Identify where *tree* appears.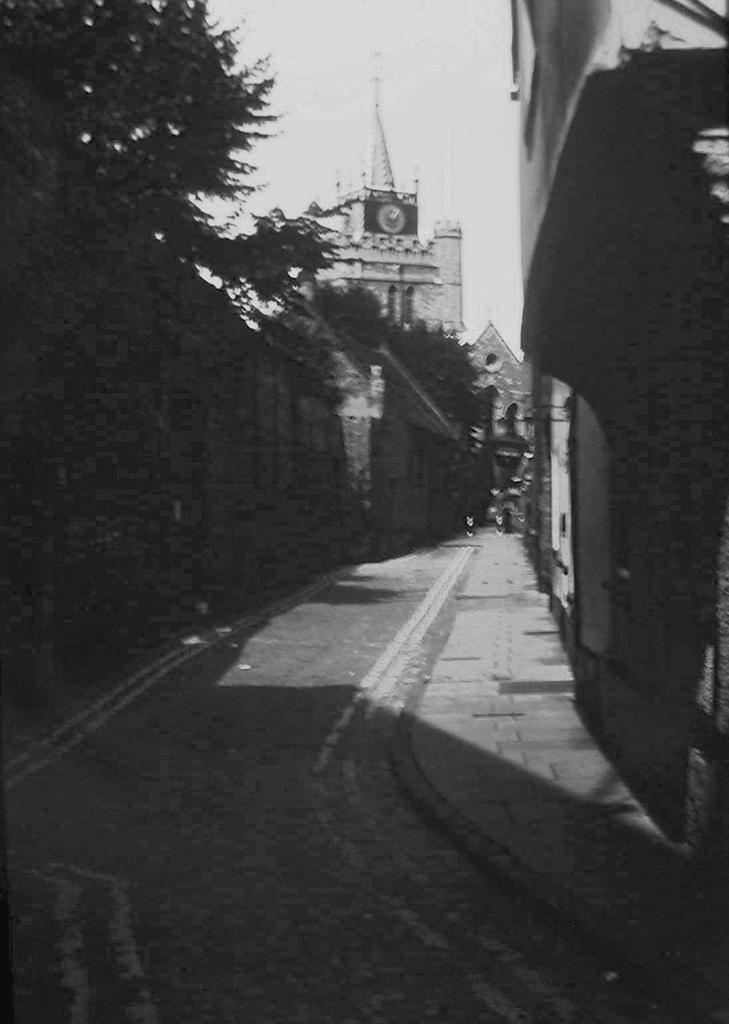
Appears at (x1=0, y1=0, x2=292, y2=247).
